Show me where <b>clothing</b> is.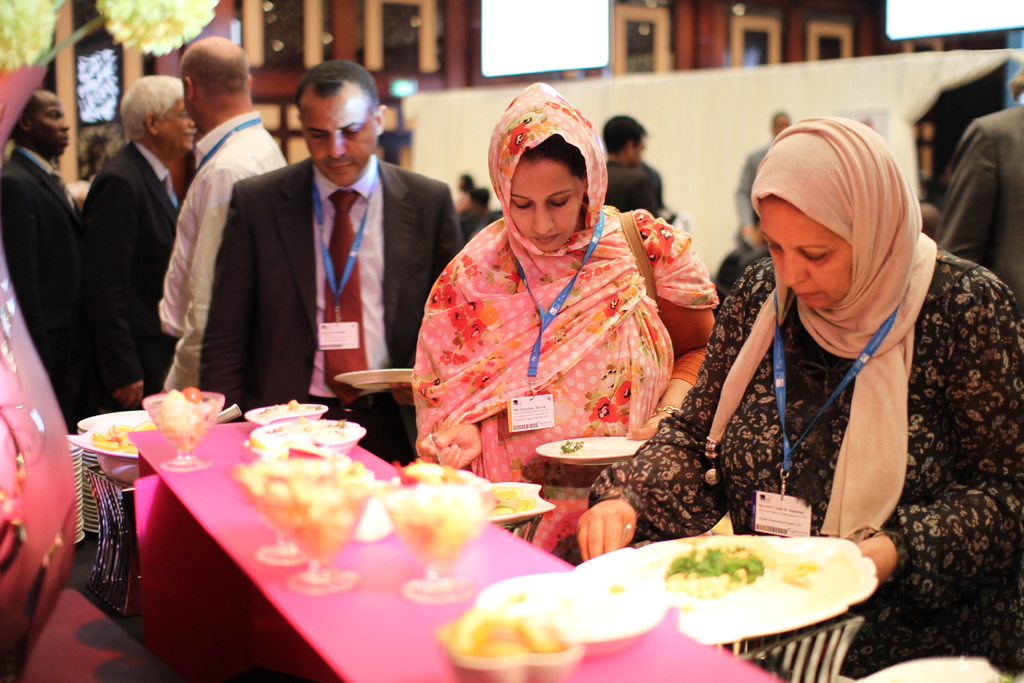
<b>clothing</b> is at BBox(731, 125, 789, 242).
